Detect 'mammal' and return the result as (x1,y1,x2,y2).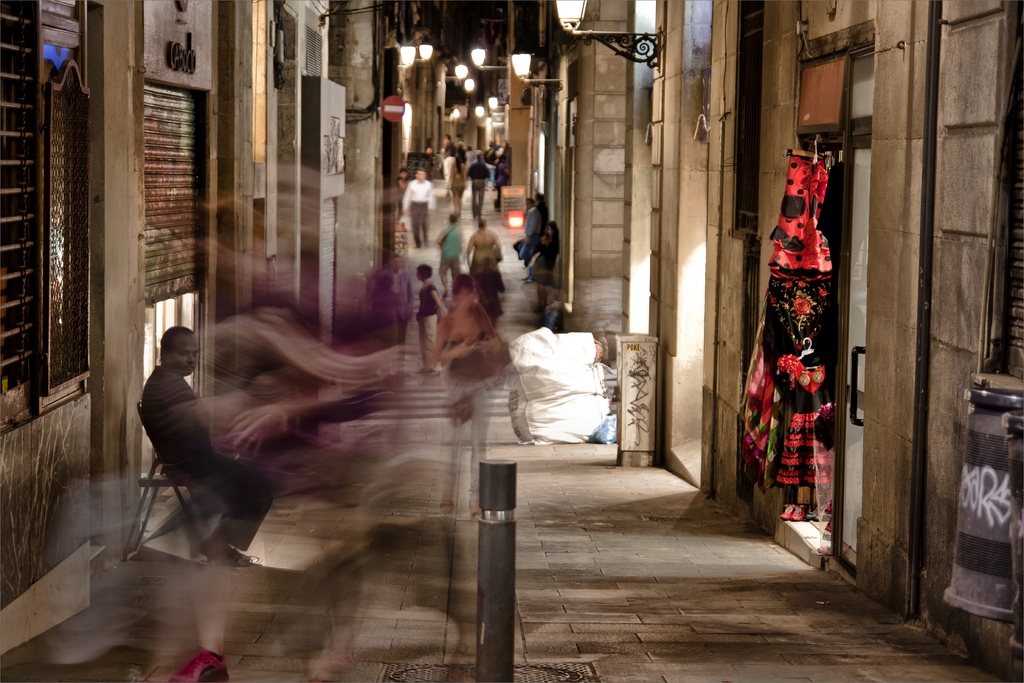
(135,328,275,570).
